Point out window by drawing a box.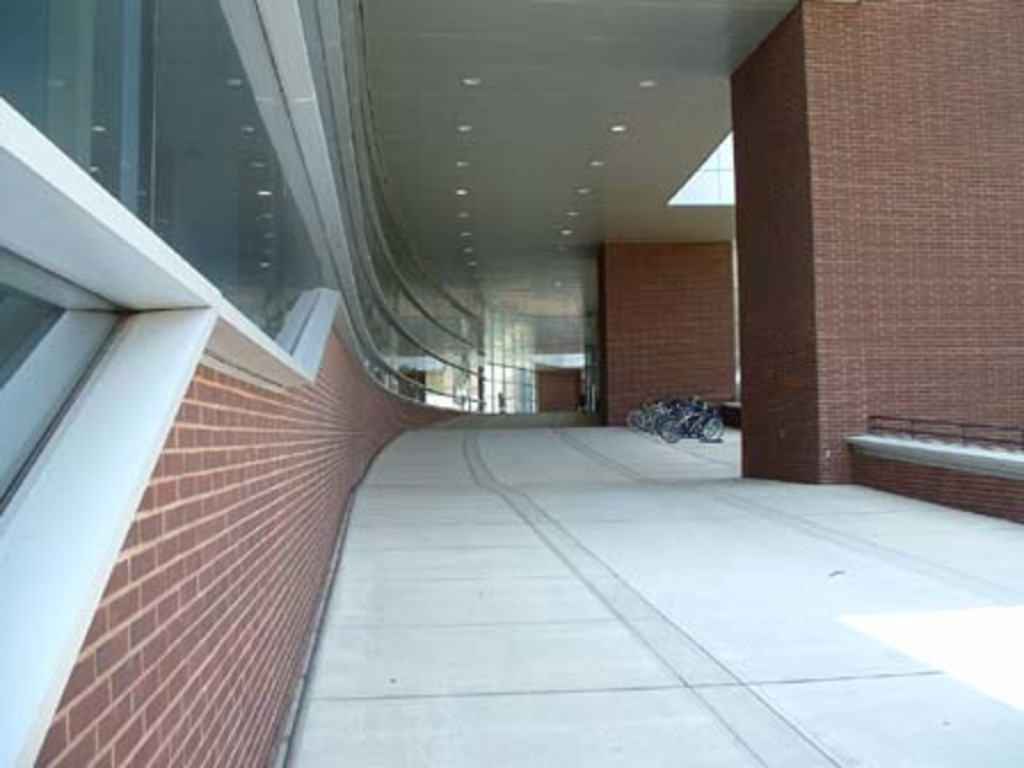
select_region(0, 229, 123, 535).
